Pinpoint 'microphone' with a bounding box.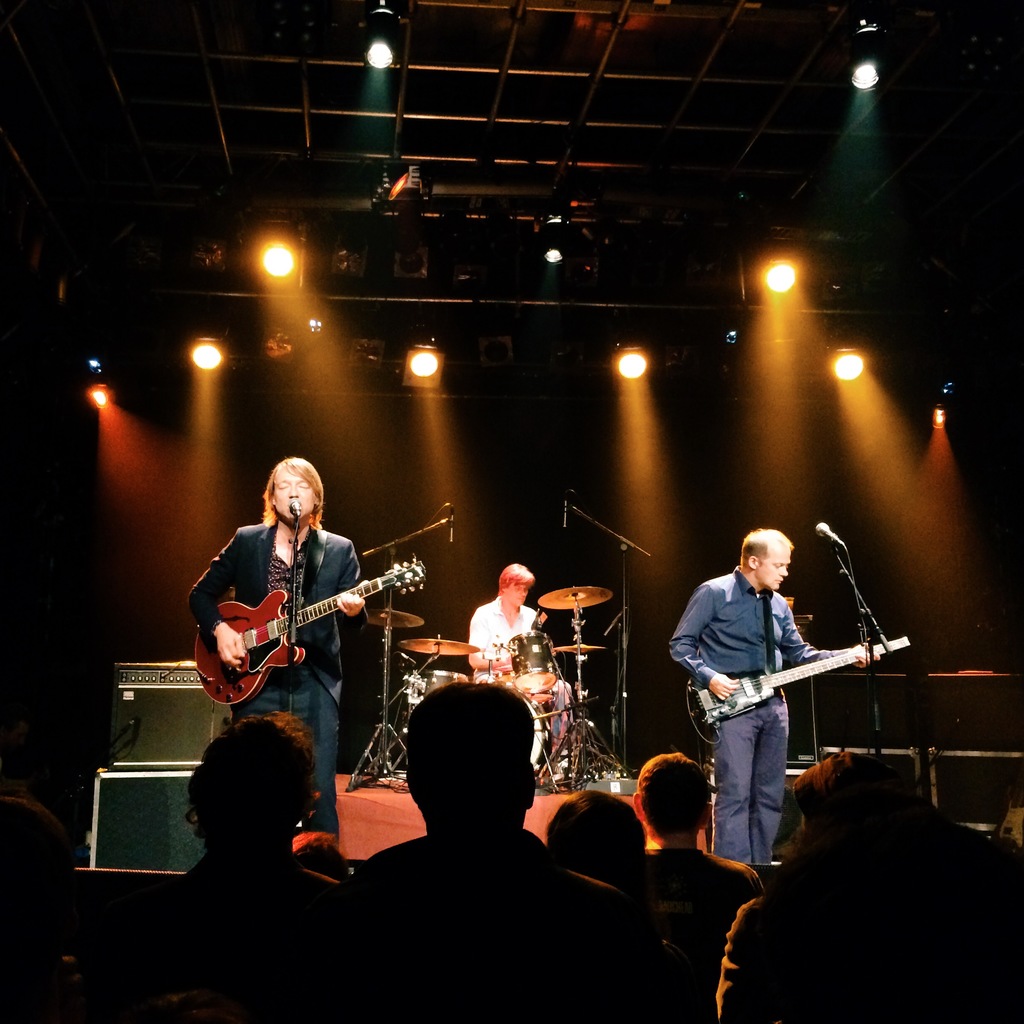
289/497/307/520.
